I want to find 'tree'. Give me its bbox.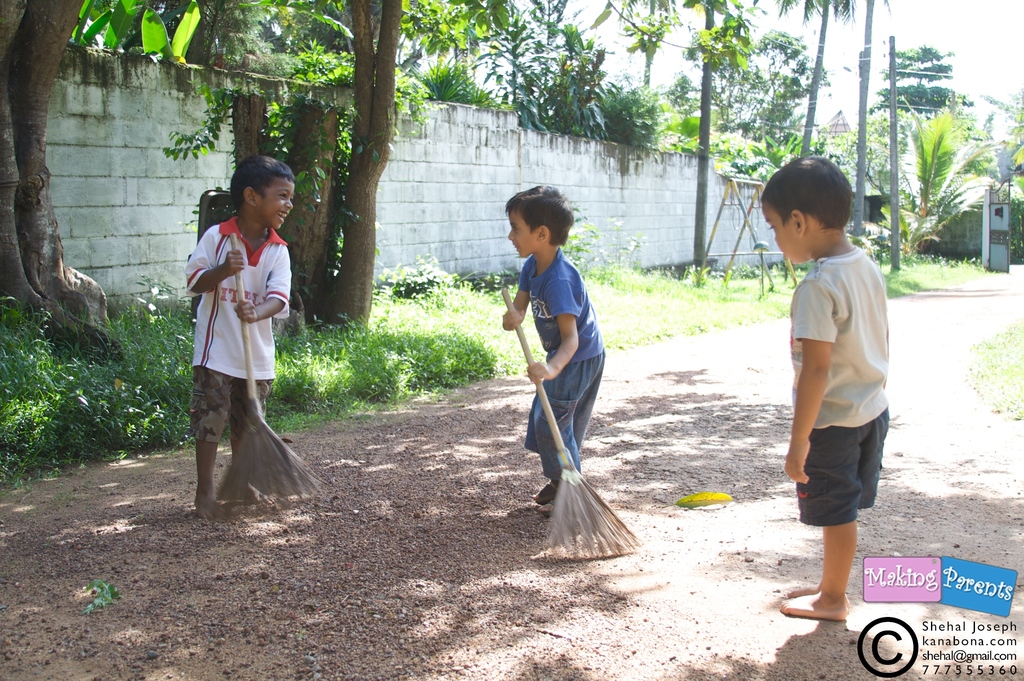
1 0 124 368.
